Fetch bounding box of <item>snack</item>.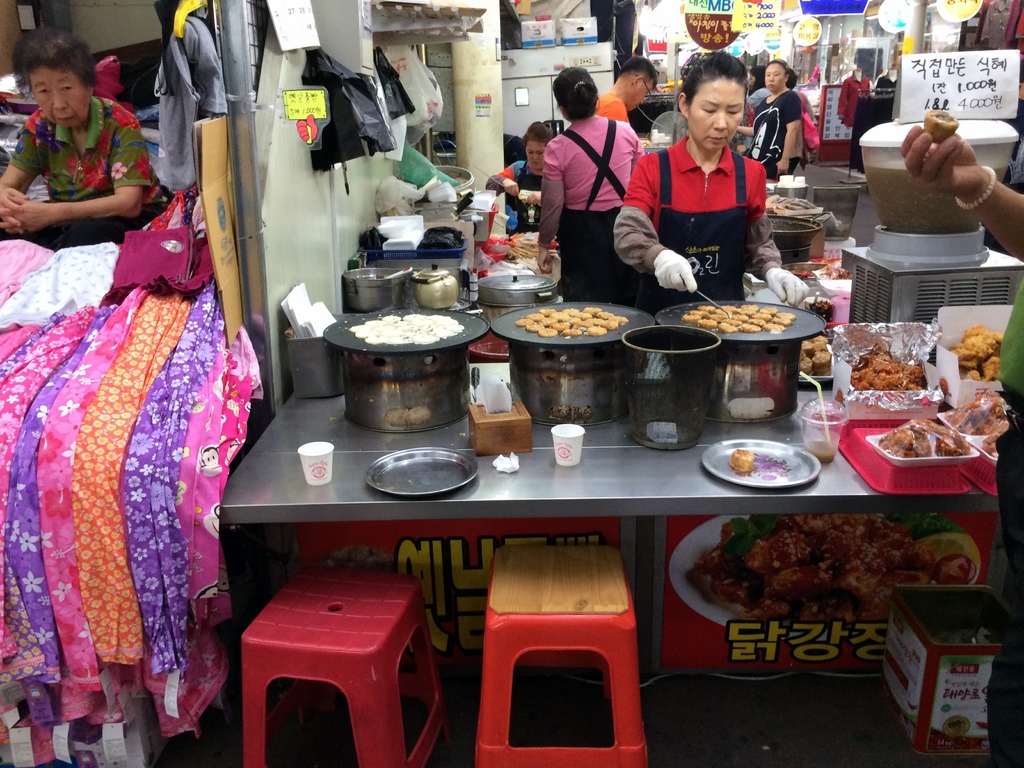
Bbox: detection(514, 300, 621, 337).
